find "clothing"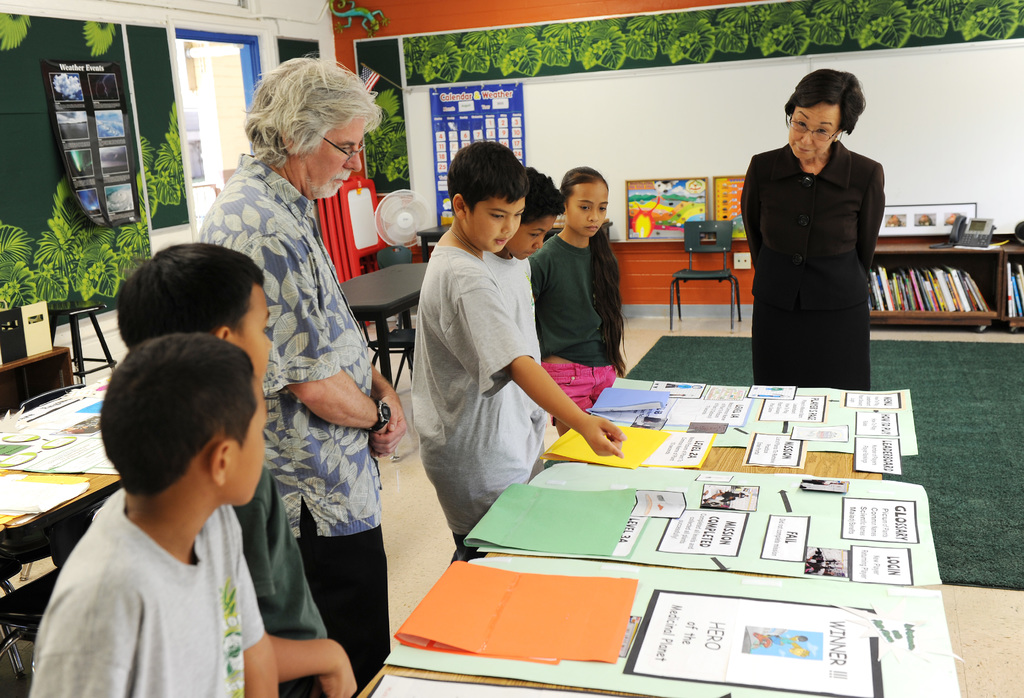
225:466:341:691
